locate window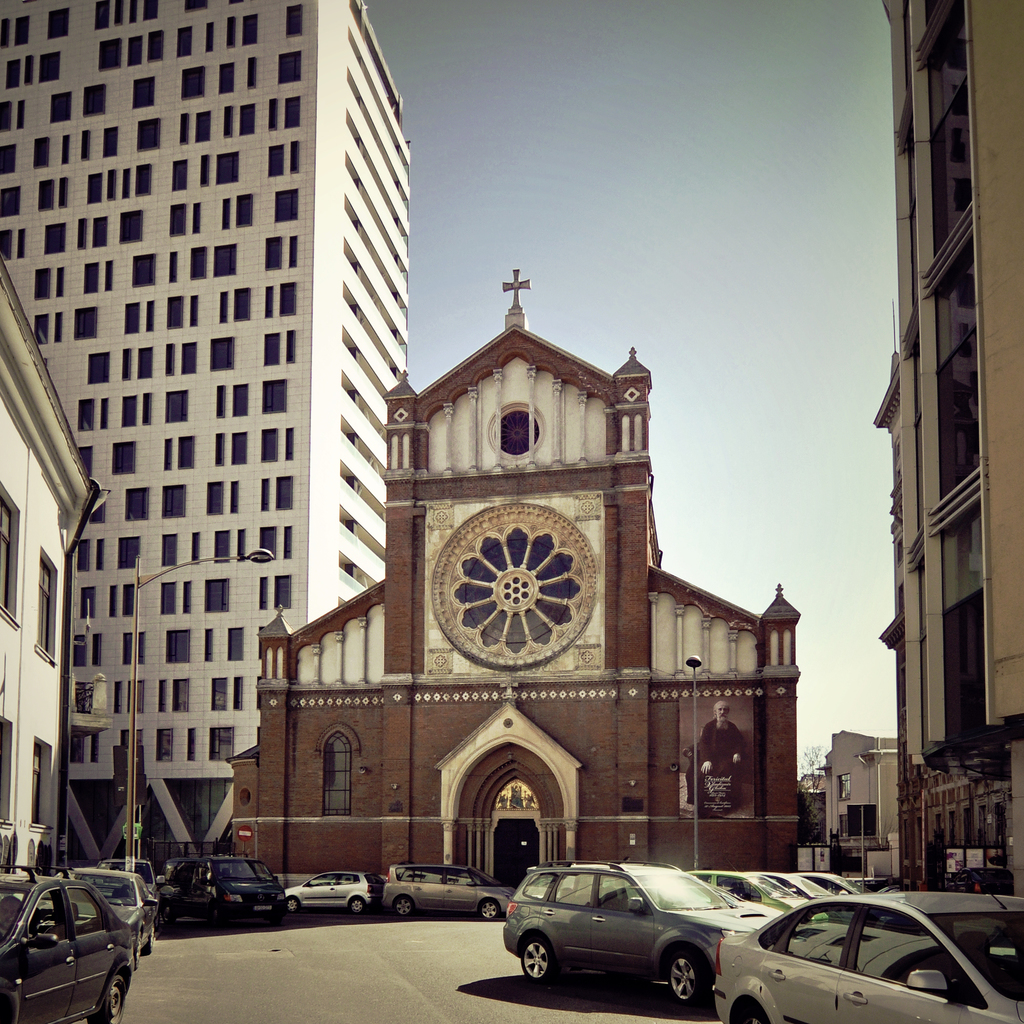
pyautogui.locateOnScreen(81, 447, 92, 473)
